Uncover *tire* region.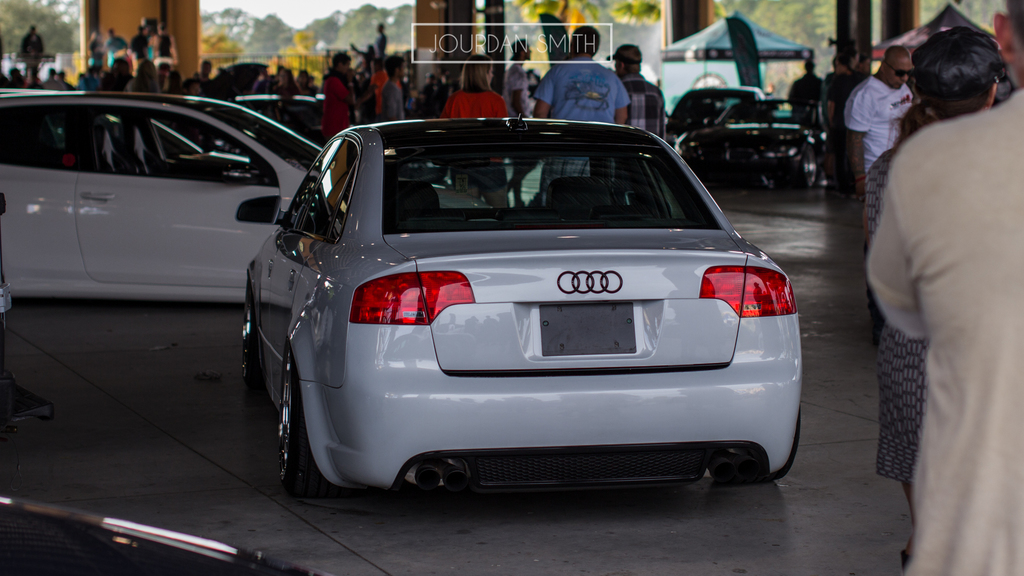
Uncovered: region(798, 143, 822, 186).
